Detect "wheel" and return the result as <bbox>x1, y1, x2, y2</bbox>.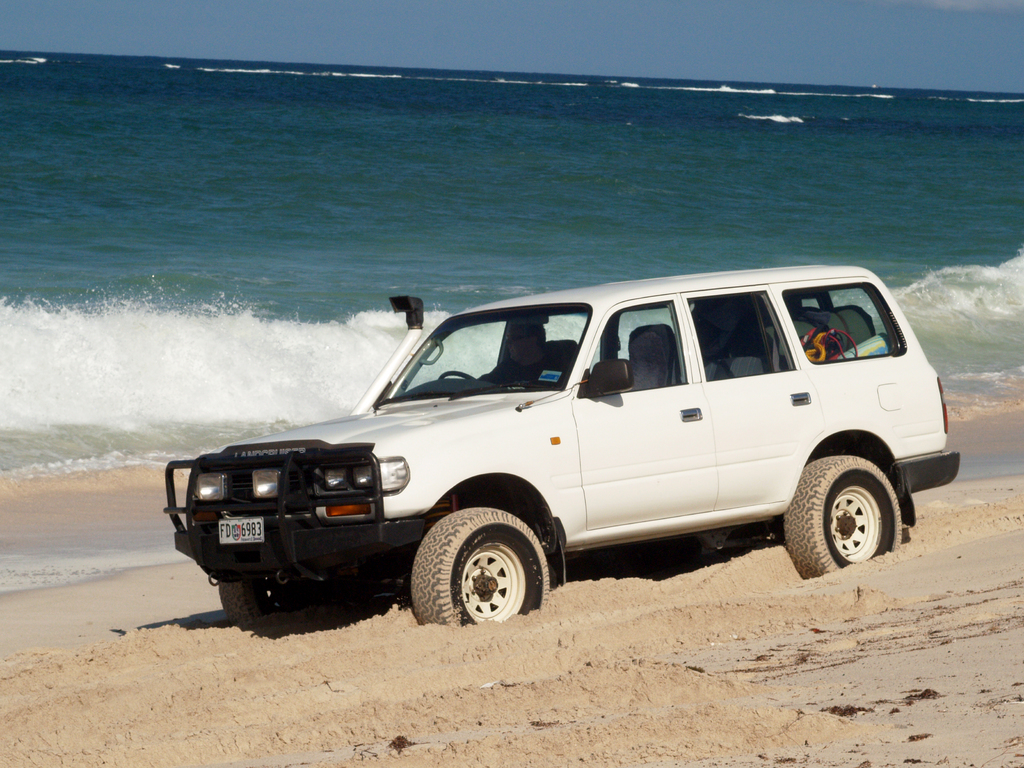
<bbox>417, 507, 557, 631</bbox>.
